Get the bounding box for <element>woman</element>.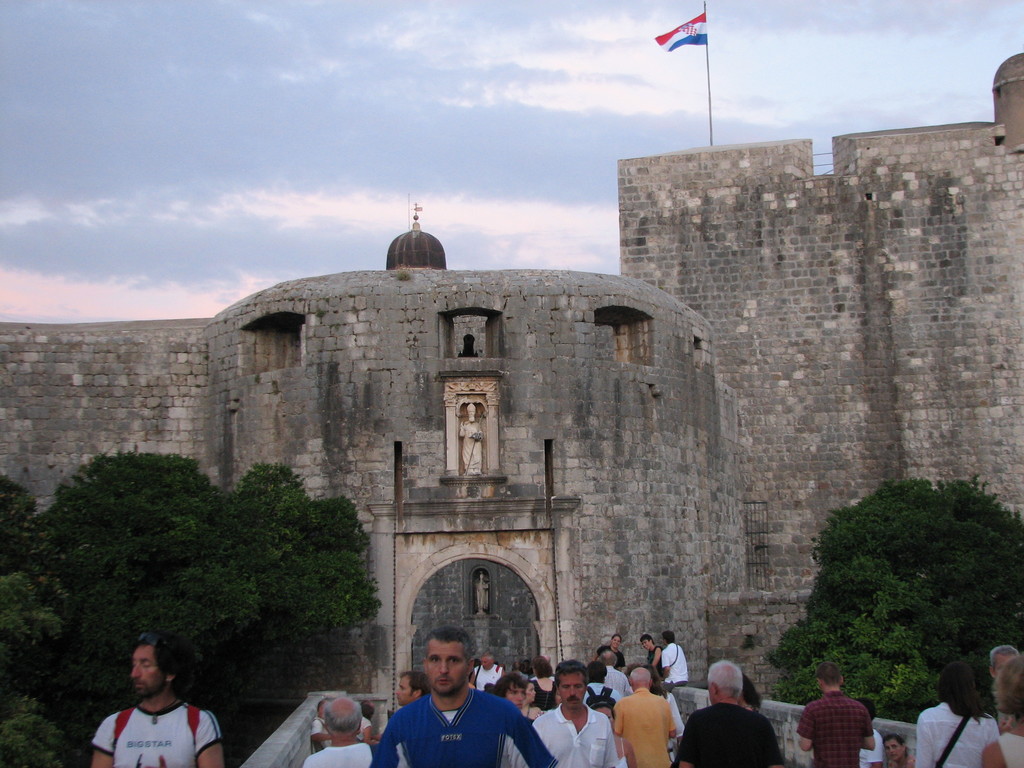
[x1=589, y1=701, x2=639, y2=767].
